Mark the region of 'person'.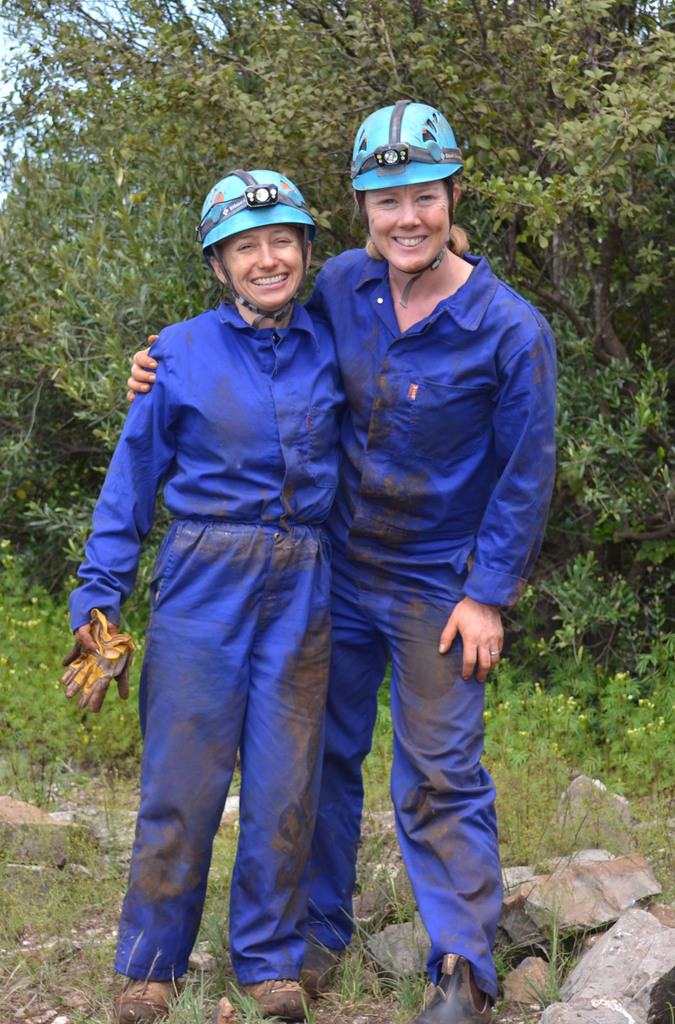
Region: <box>72,160,354,1022</box>.
